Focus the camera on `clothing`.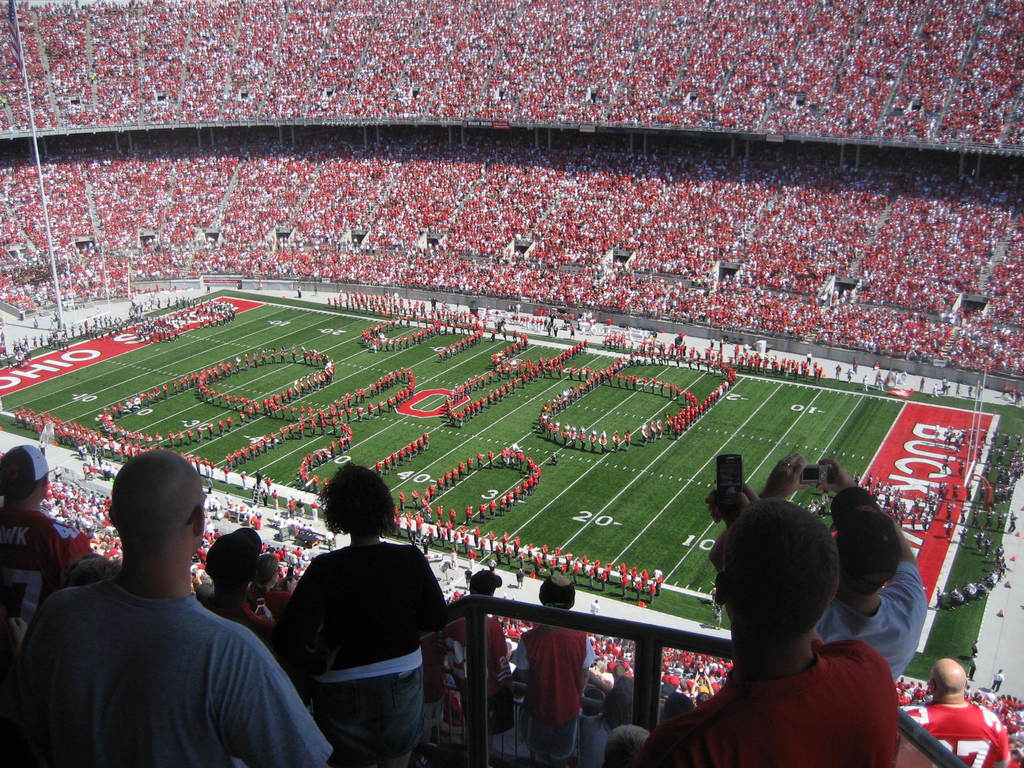
Focus region: x1=16, y1=575, x2=328, y2=767.
